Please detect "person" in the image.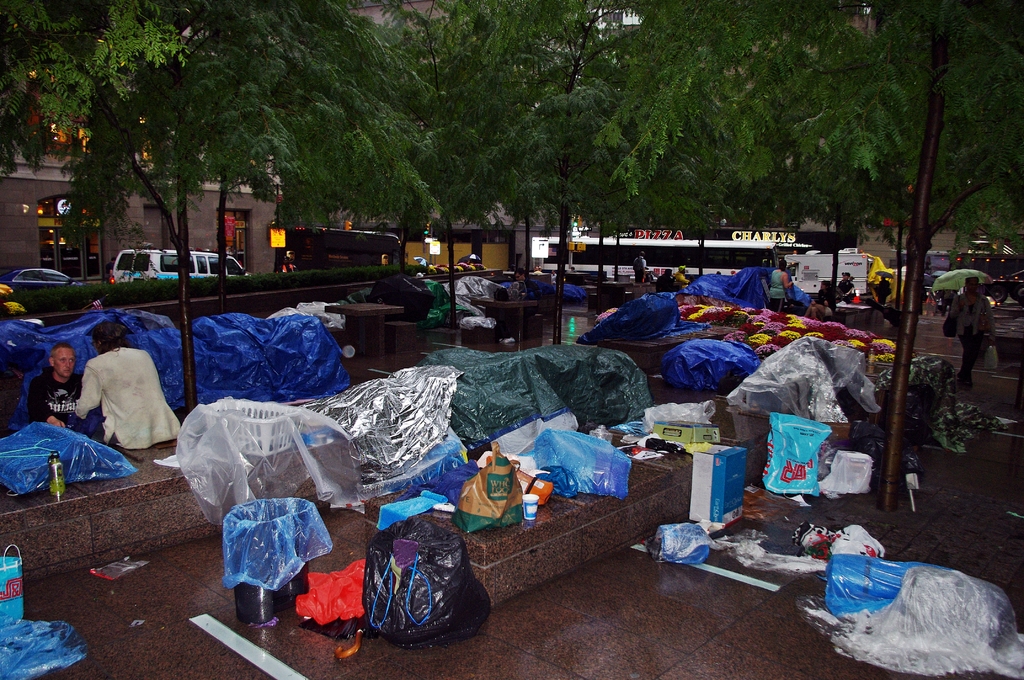
<box>72,314,182,452</box>.
